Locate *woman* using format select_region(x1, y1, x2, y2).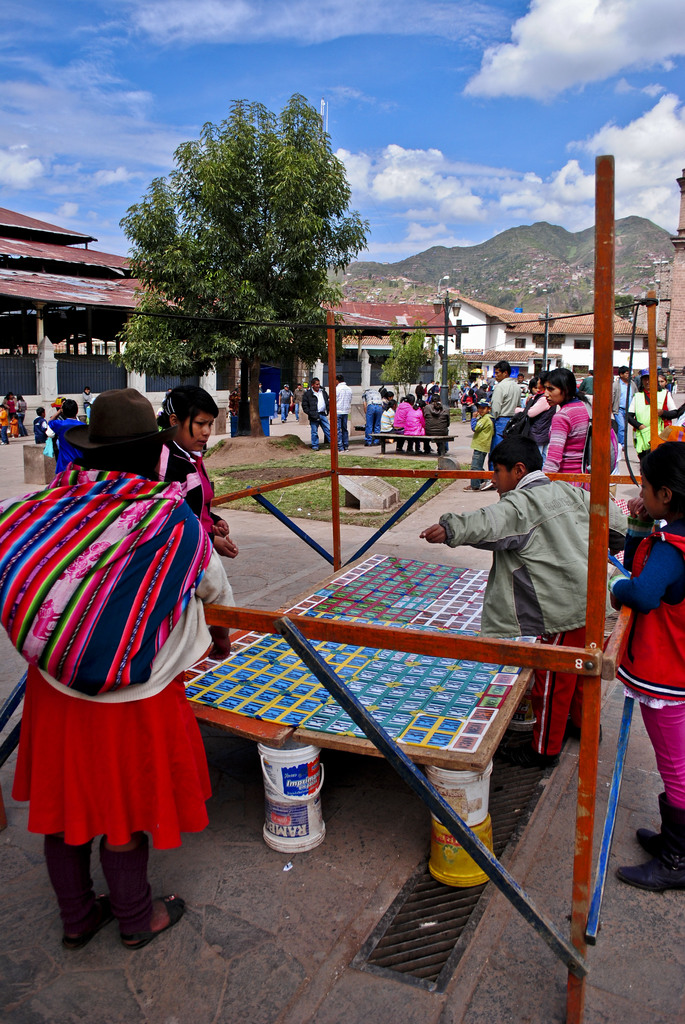
select_region(627, 373, 678, 464).
